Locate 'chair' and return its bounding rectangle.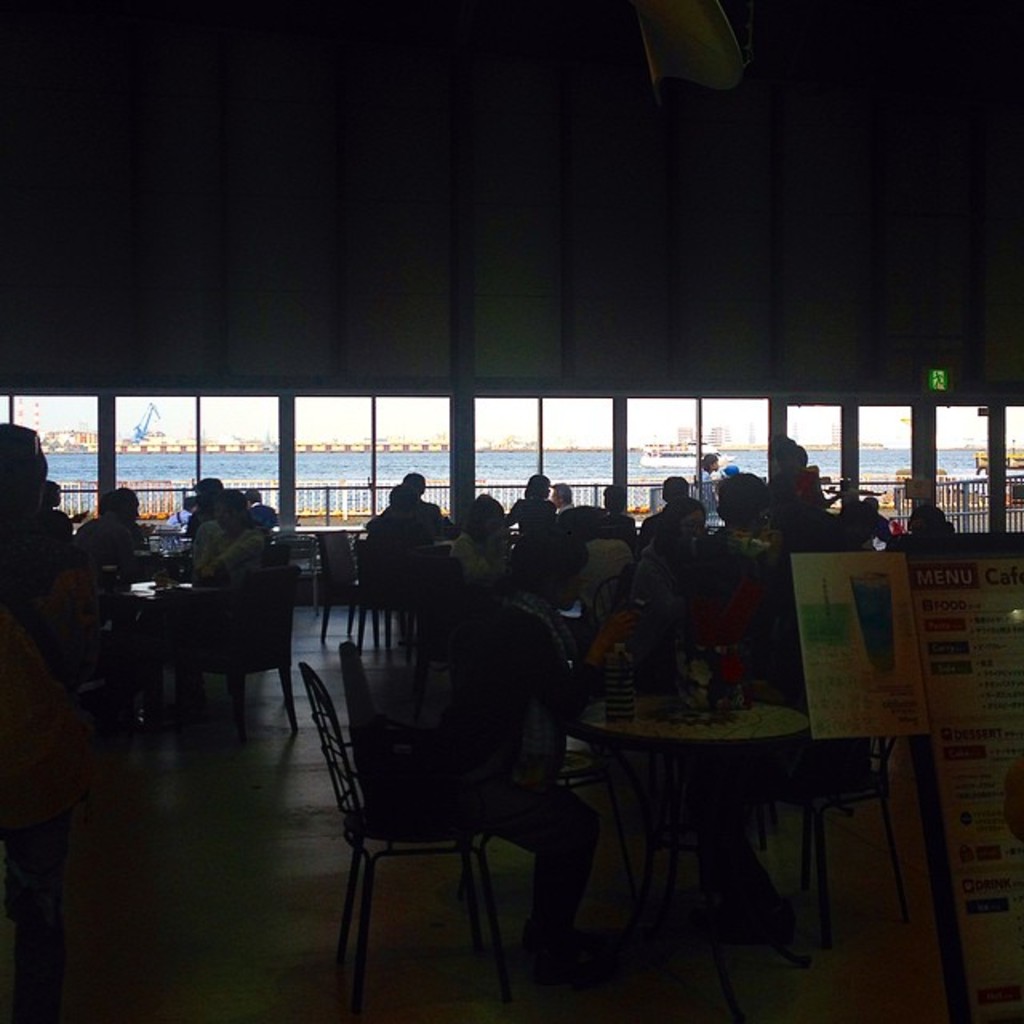
bbox=(314, 526, 378, 635).
